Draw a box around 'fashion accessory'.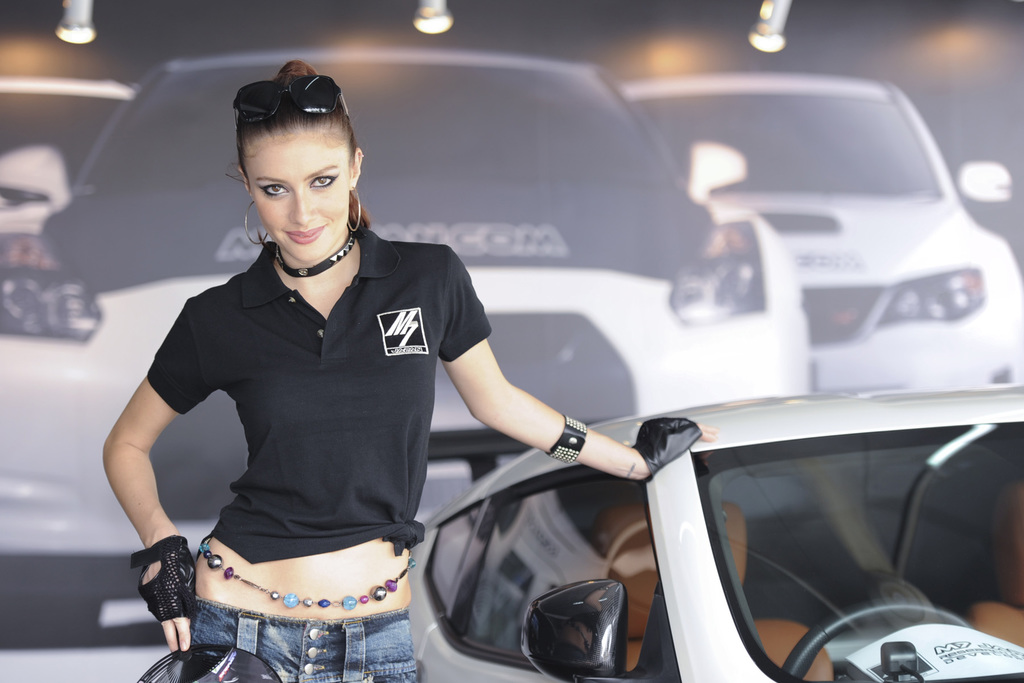
(left=276, top=235, right=356, bottom=278).
